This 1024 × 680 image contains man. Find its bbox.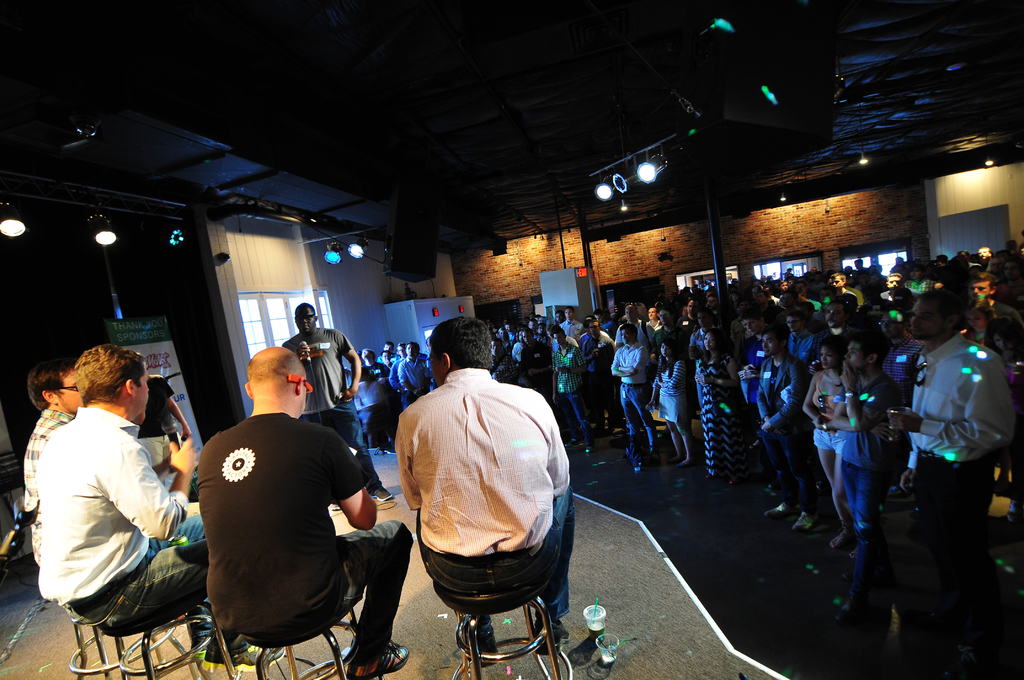
641 304 668 345.
